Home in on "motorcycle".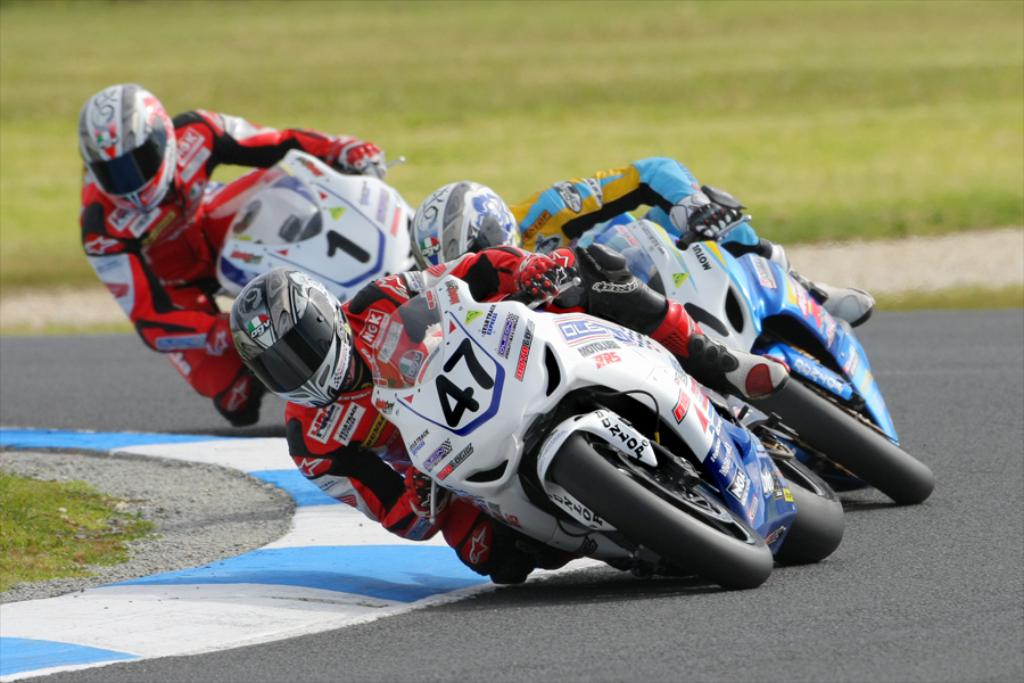
Homed in at <bbox>370, 270, 847, 589</bbox>.
